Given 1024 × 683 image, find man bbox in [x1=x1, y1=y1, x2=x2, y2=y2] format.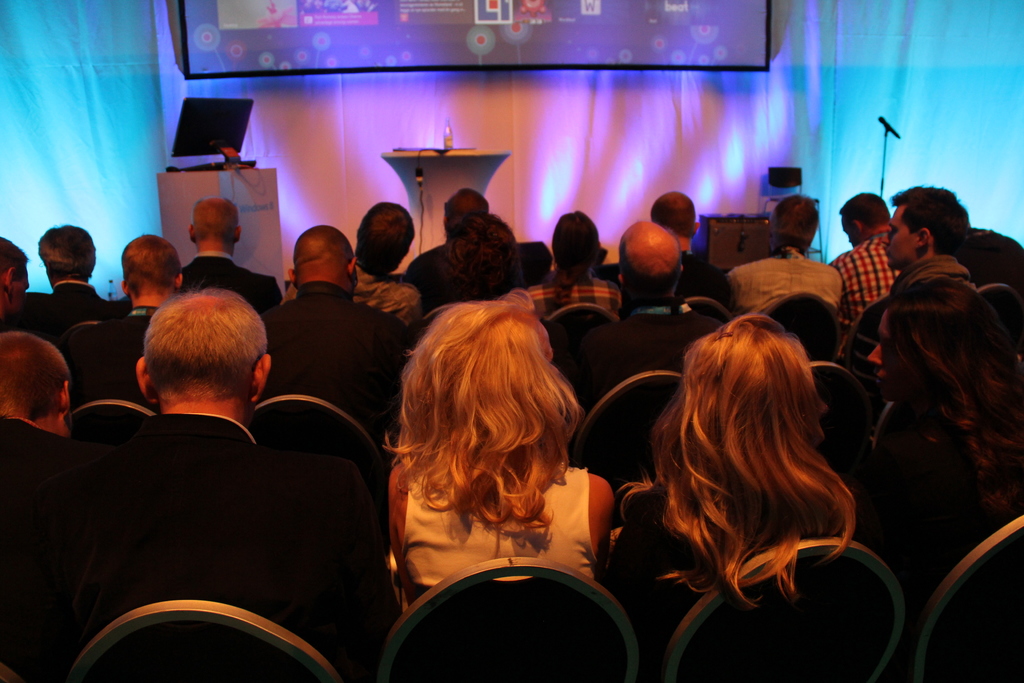
[x1=0, y1=331, x2=88, y2=682].
